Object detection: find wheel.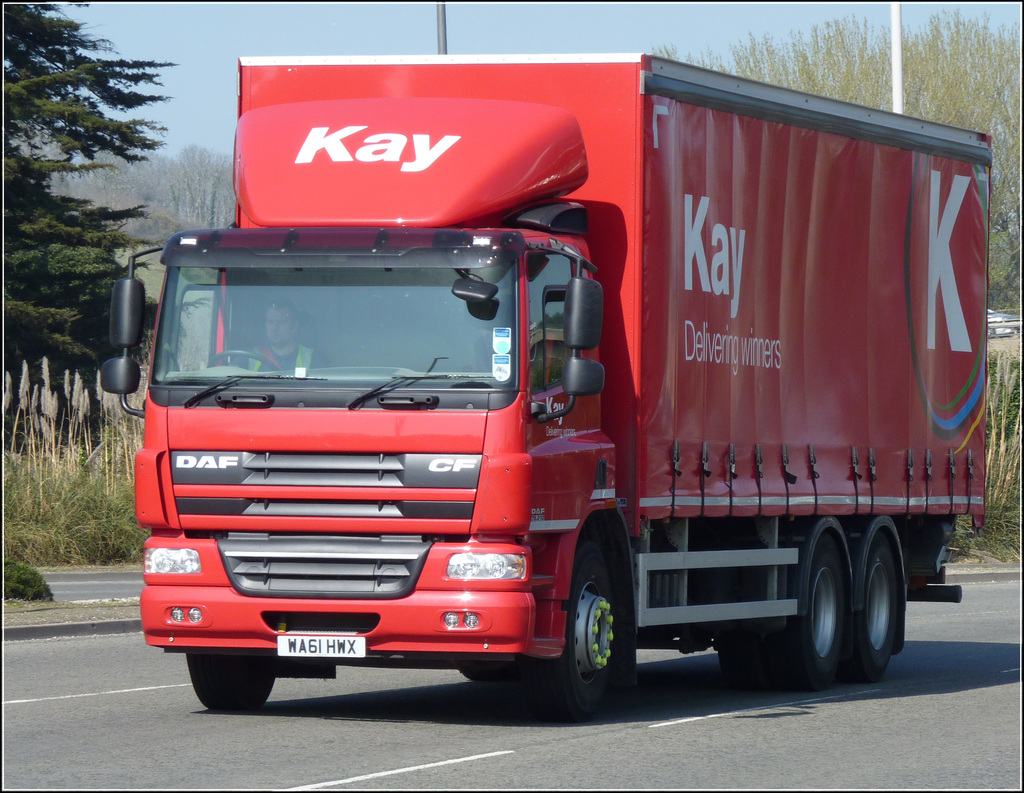
[x1=207, y1=347, x2=278, y2=369].
